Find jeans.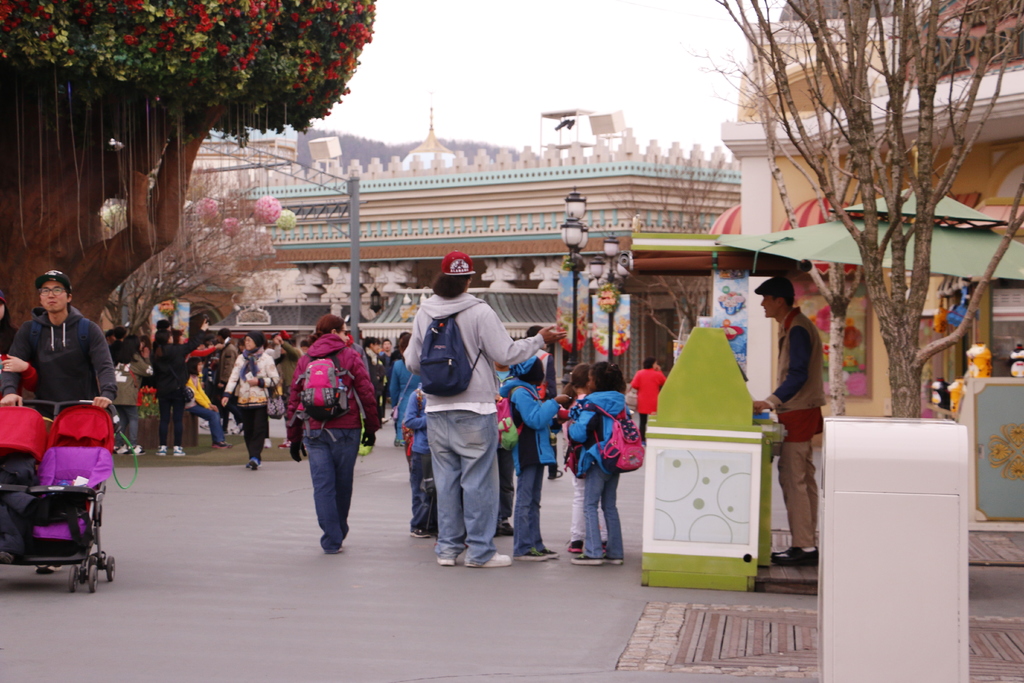
(left=495, top=454, right=513, bottom=525).
